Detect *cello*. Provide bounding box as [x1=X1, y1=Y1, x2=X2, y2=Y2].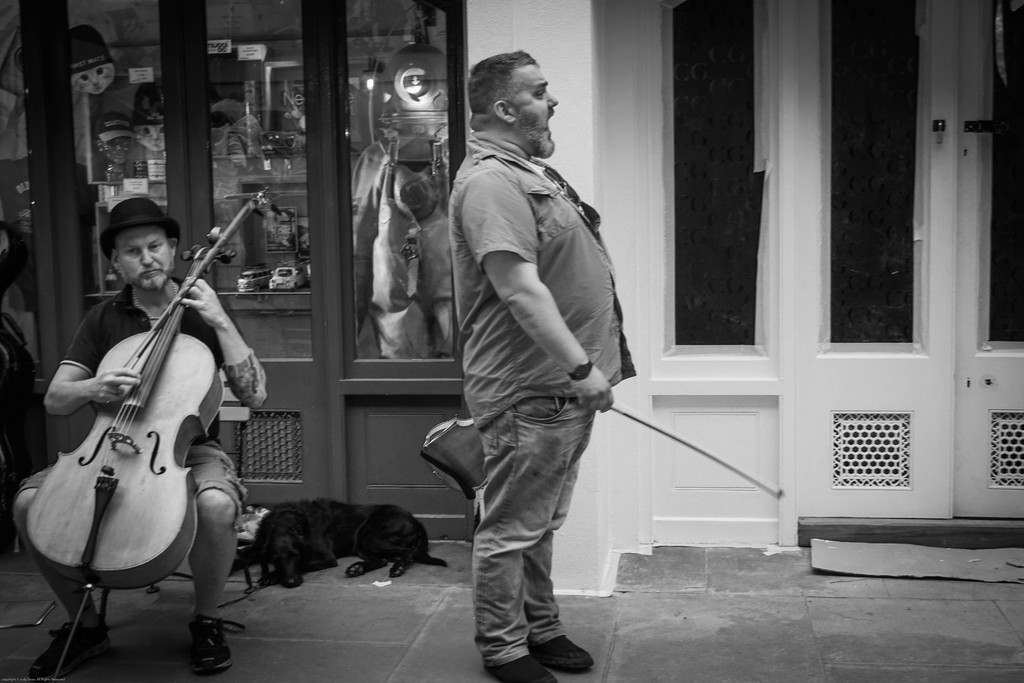
[x1=604, y1=400, x2=783, y2=498].
